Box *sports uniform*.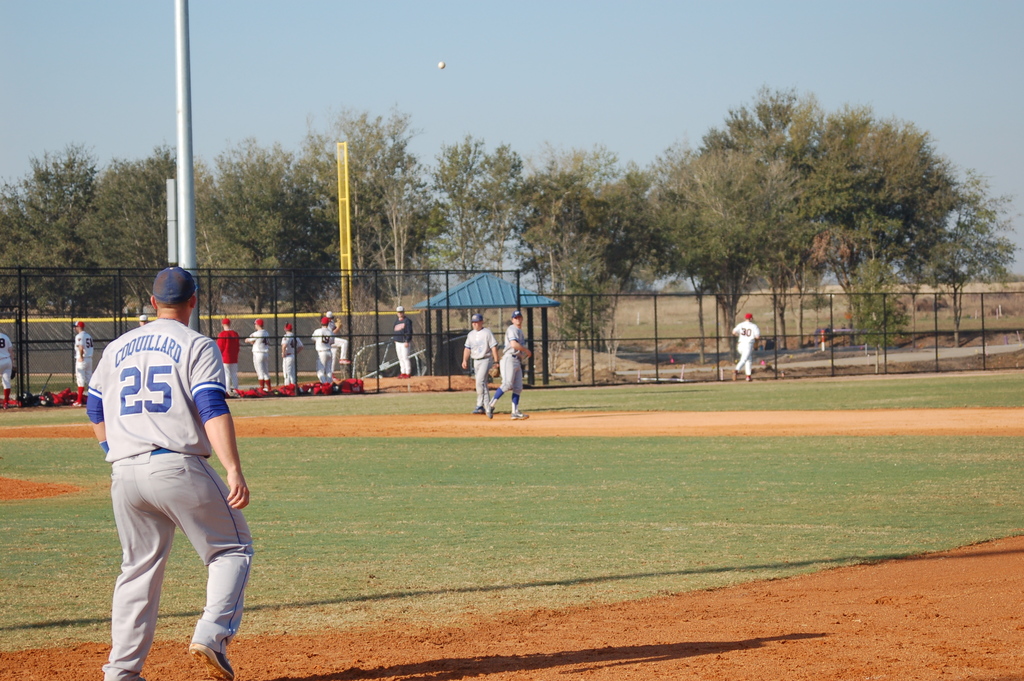
left=503, top=320, right=520, bottom=397.
